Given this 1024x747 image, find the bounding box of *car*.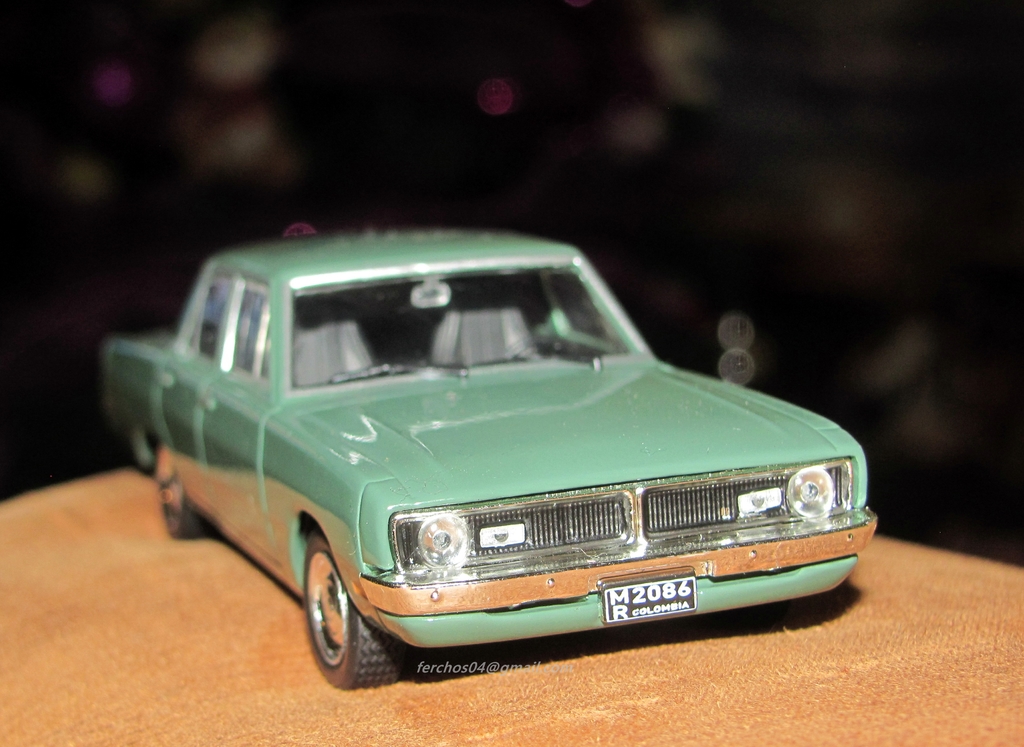
<bbox>117, 221, 865, 682</bbox>.
